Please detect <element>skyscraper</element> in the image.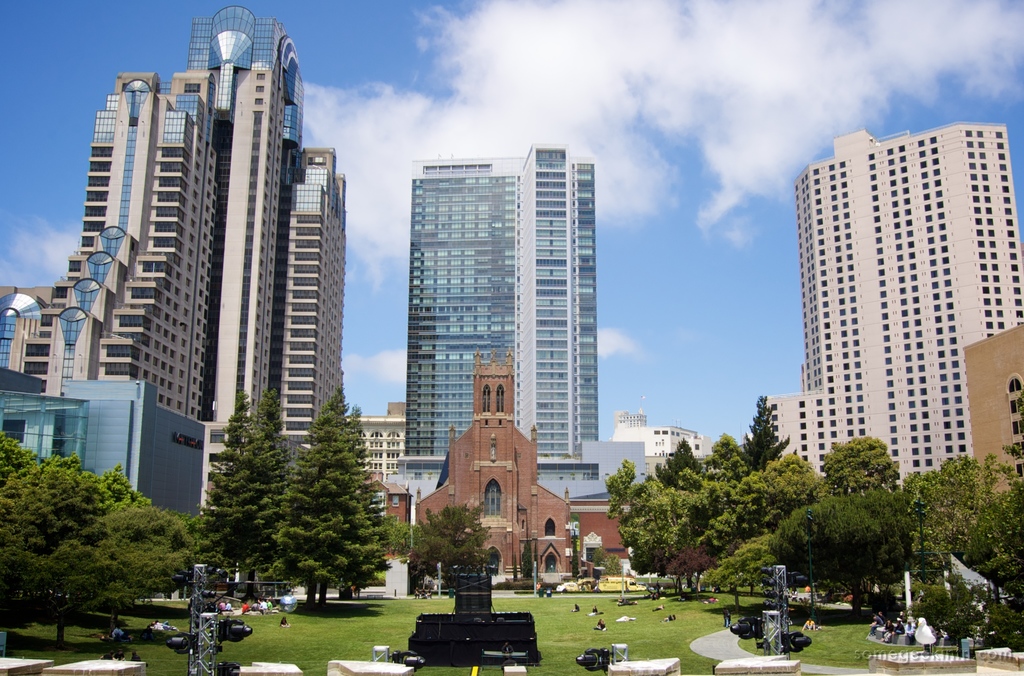
Rect(30, 28, 362, 499).
